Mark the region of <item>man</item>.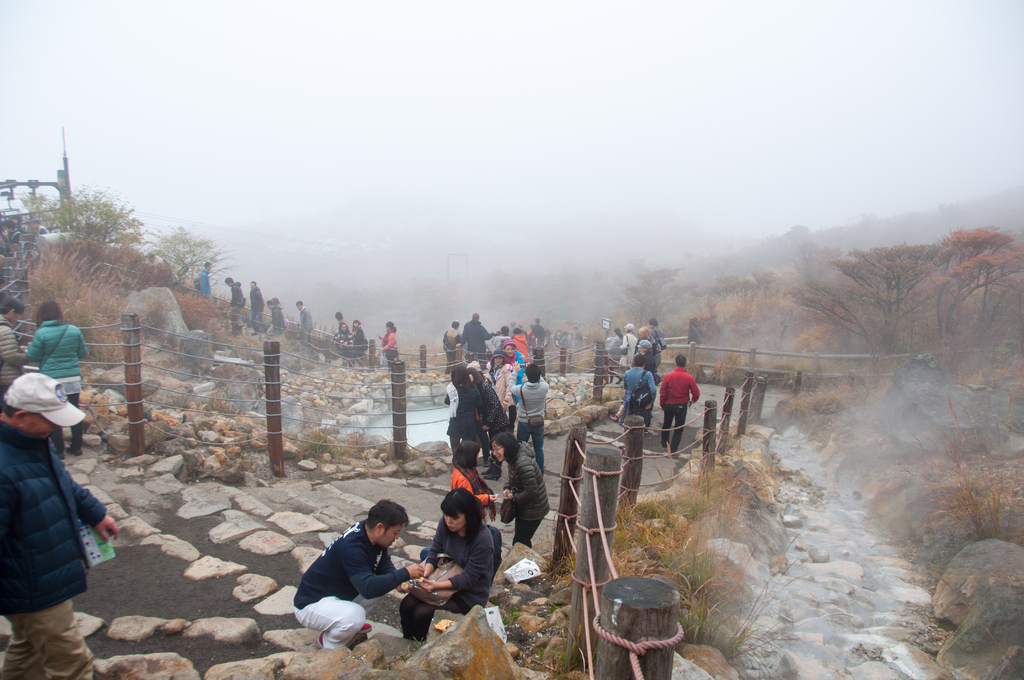
Region: x1=649, y1=318, x2=665, y2=350.
